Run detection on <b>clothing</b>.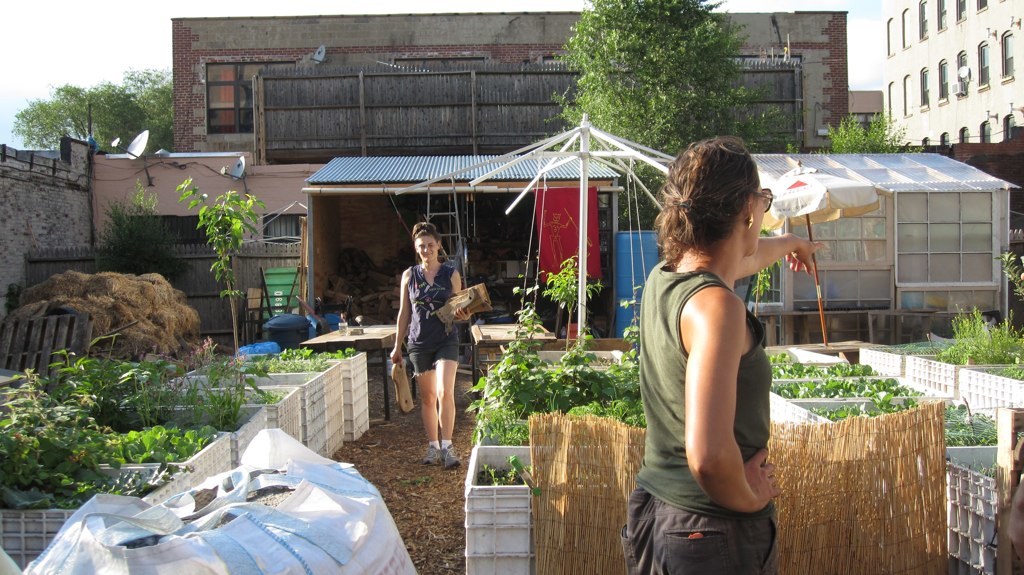
Result: 406 262 461 371.
